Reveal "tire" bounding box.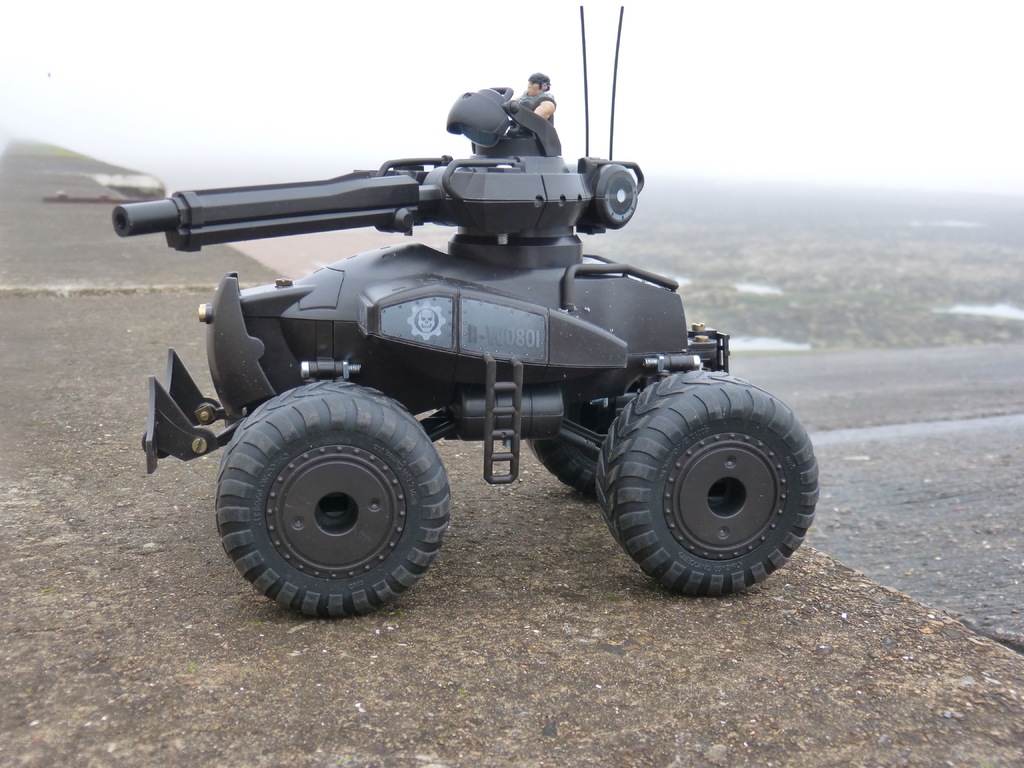
Revealed: bbox(215, 382, 452, 615).
